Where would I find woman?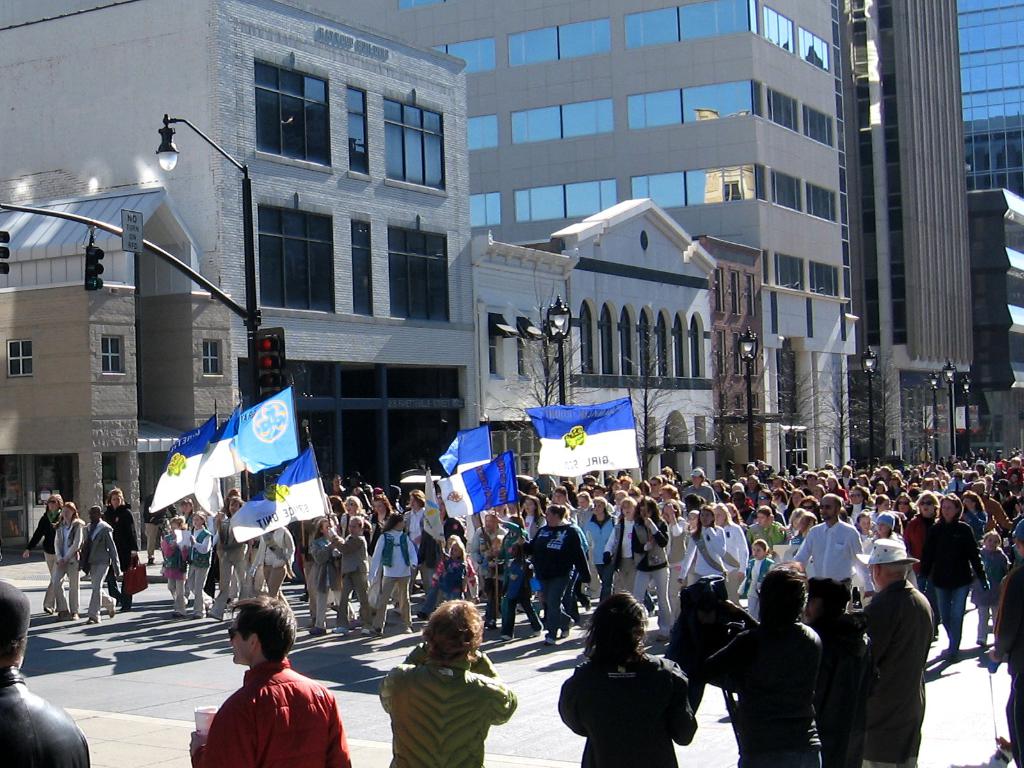
At 774 486 785 513.
